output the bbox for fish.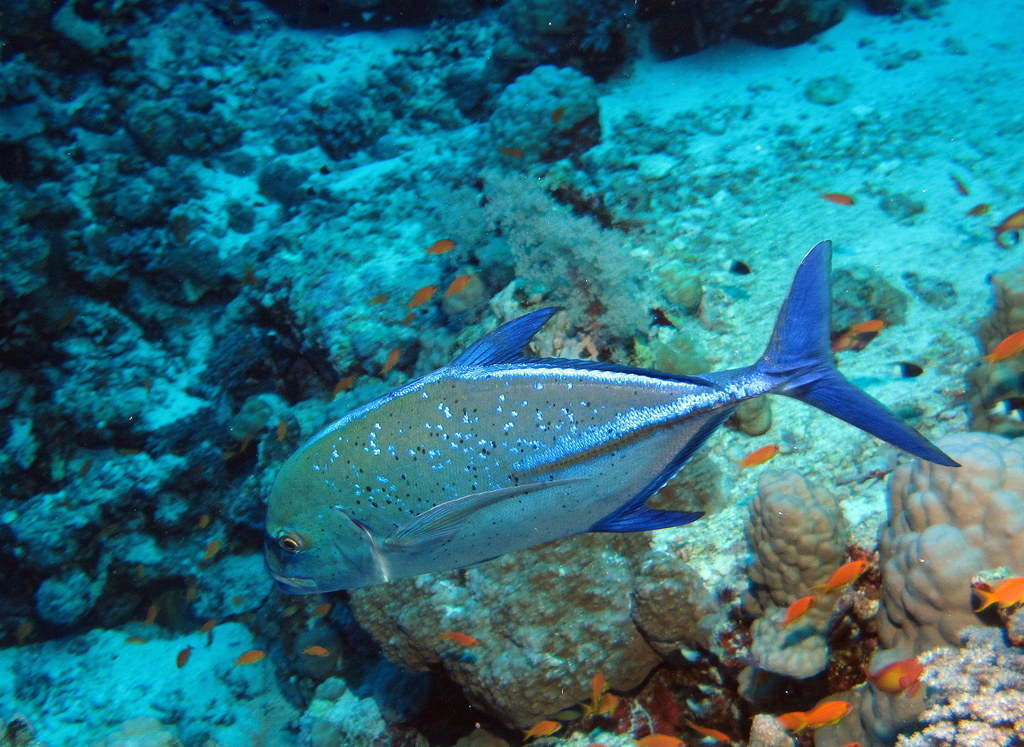
<region>684, 721, 735, 746</region>.
